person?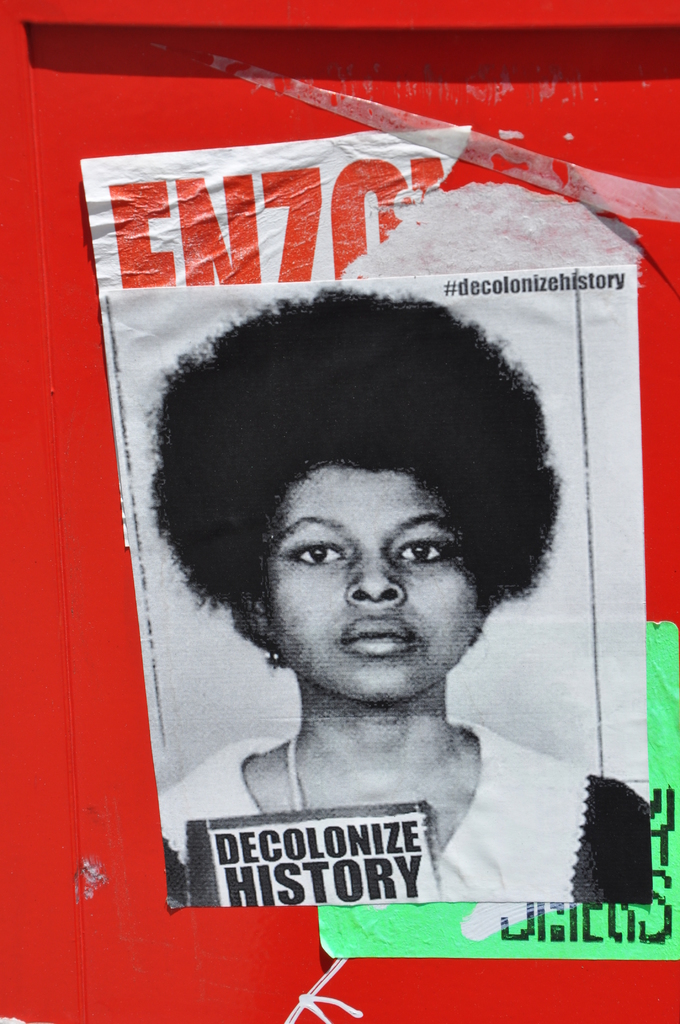
(left=134, top=242, right=572, bottom=926)
